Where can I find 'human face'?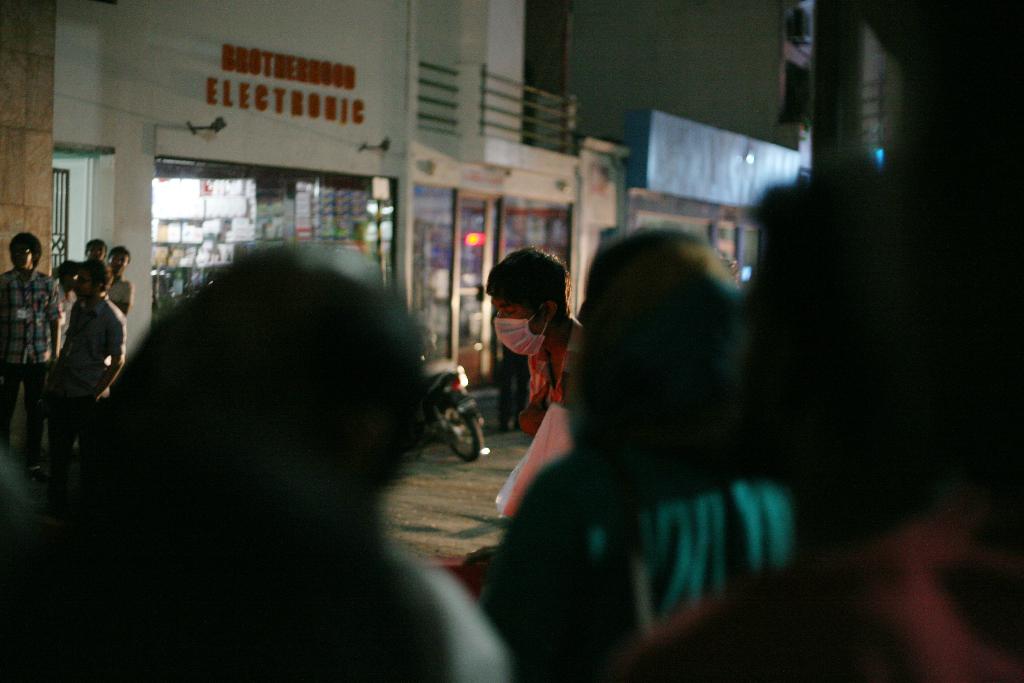
You can find it at crop(12, 245, 34, 267).
